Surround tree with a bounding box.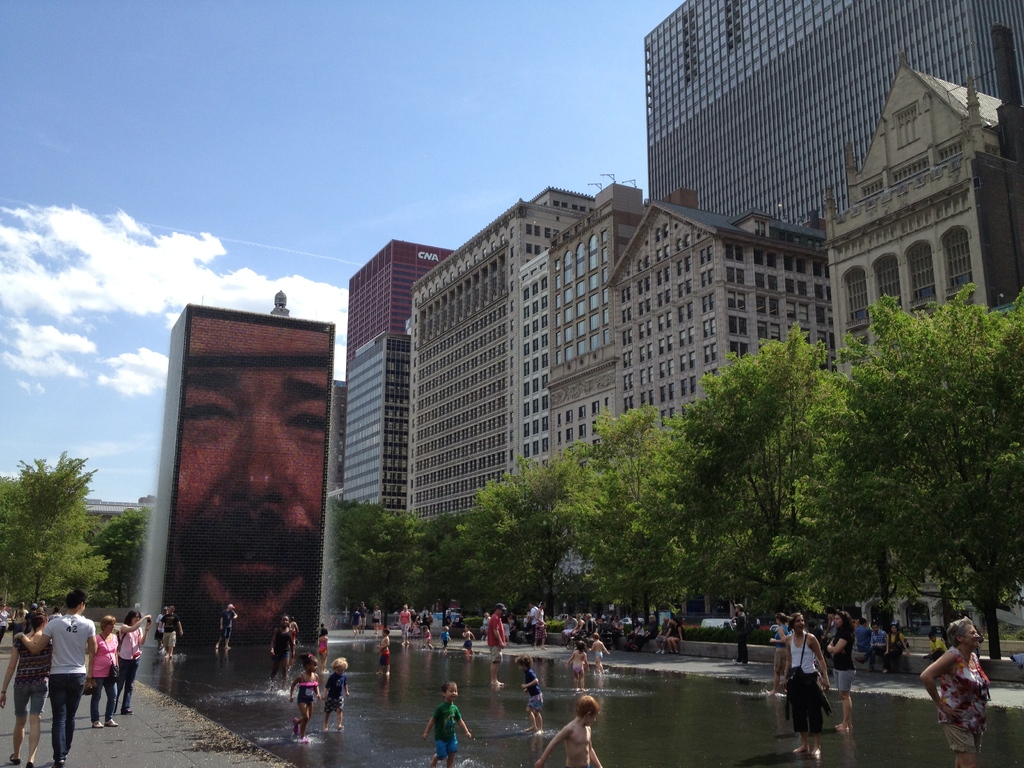
1/442/102/621.
